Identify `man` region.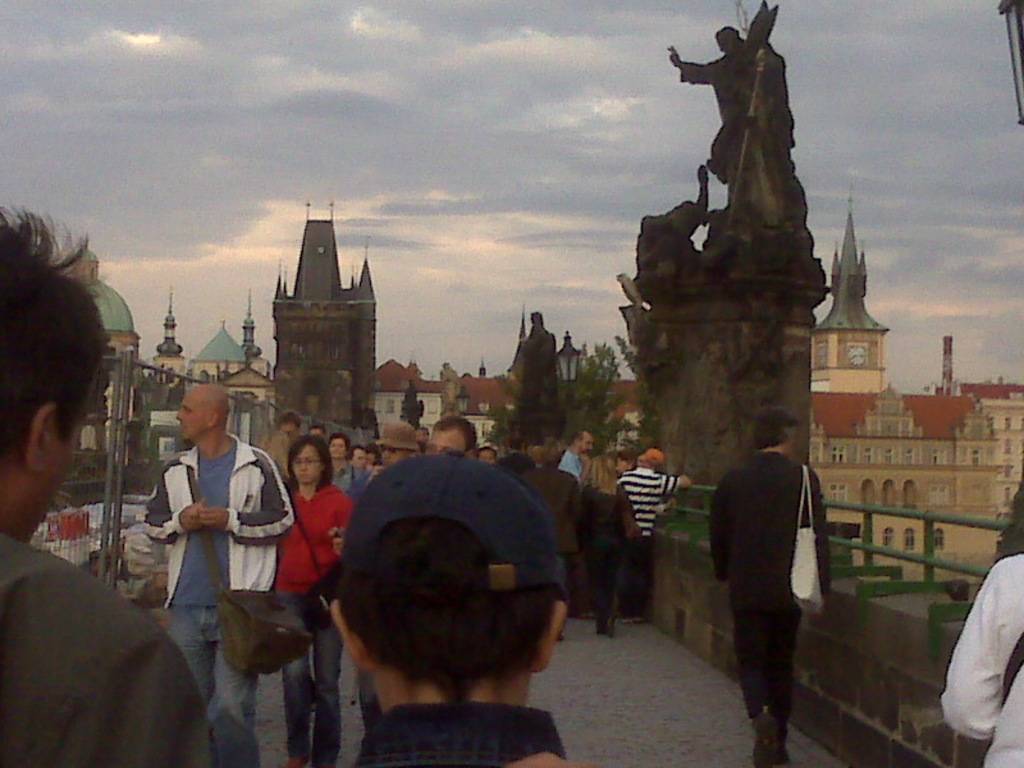
Region: 559:426:598:481.
